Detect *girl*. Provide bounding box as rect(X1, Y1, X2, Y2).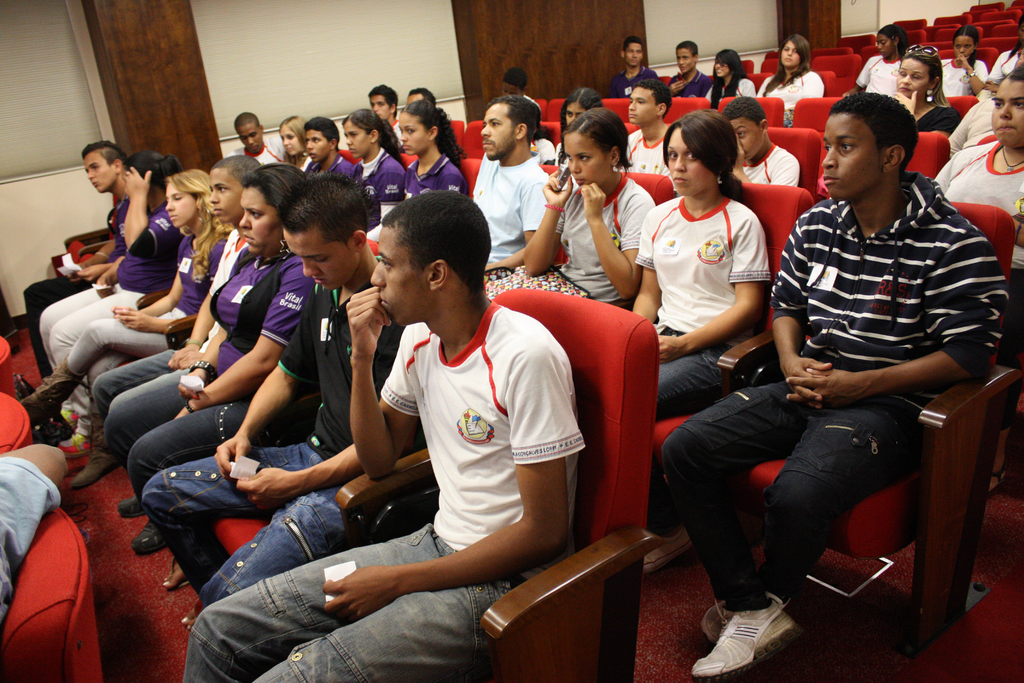
rect(847, 19, 909, 100).
